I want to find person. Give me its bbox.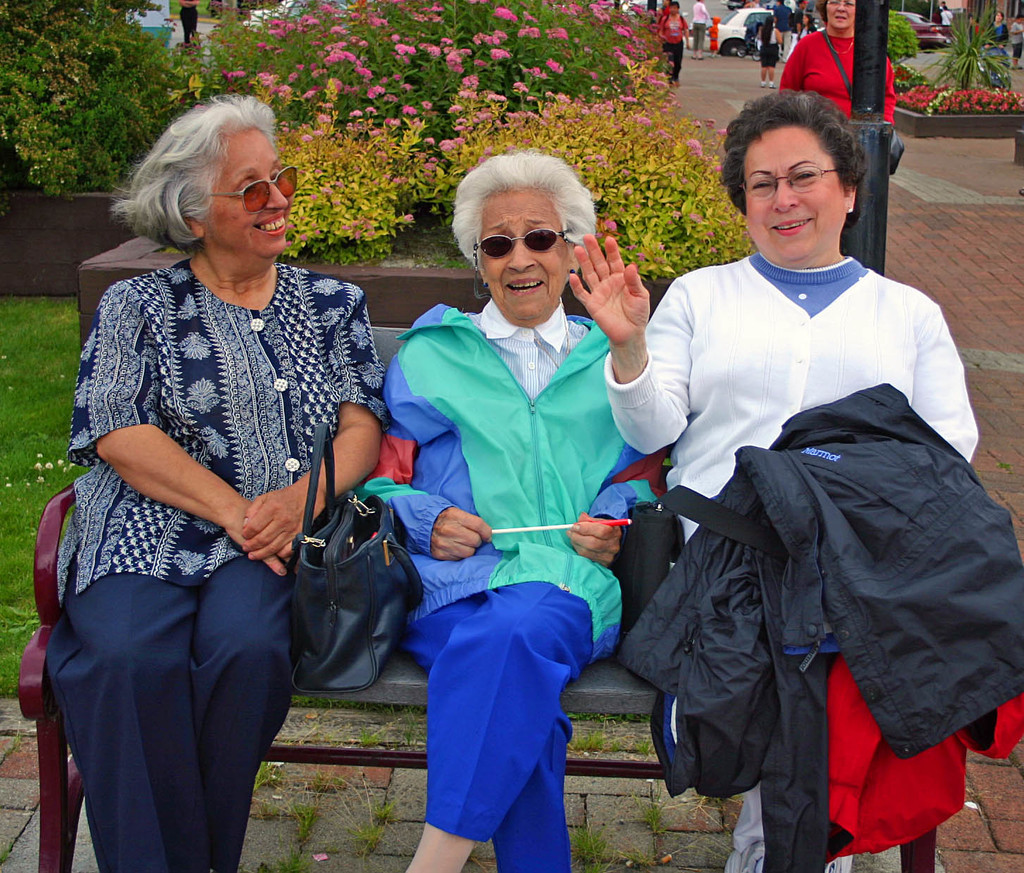
<box>986,8,1010,54</box>.
